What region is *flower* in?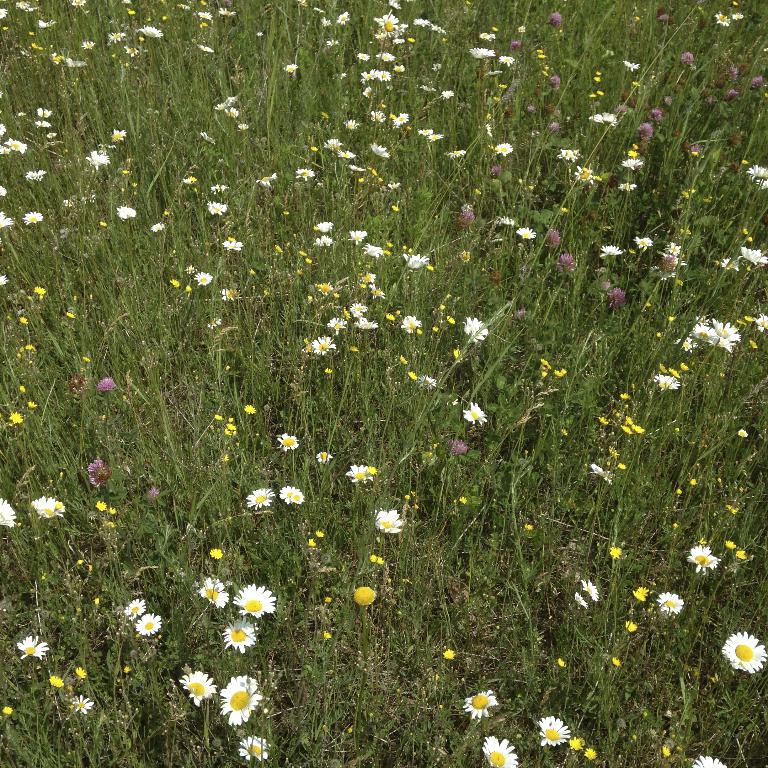
x1=178, y1=3, x2=191, y2=10.
